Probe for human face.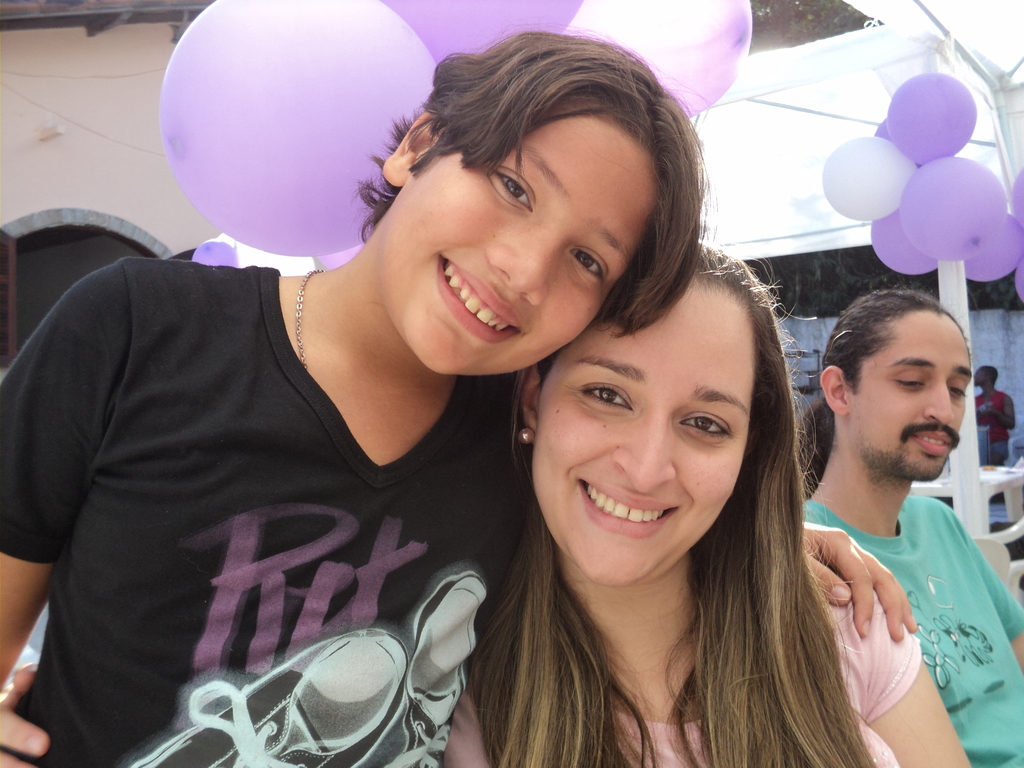
Probe result: [x1=548, y1=289, x2=755, y2=582].
